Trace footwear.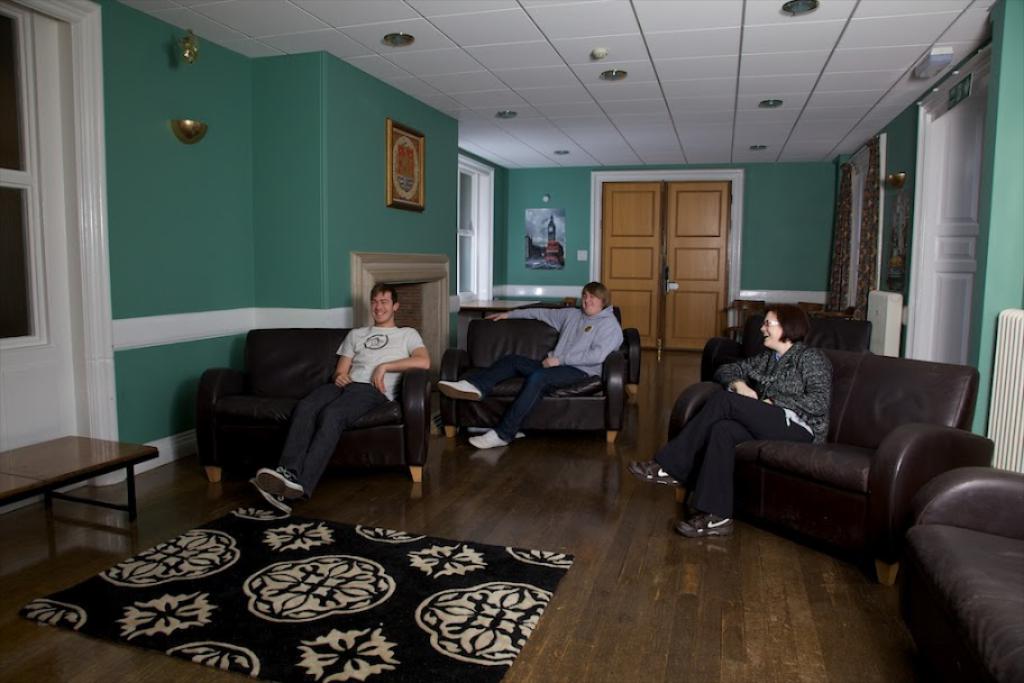
Traced to 472:429:506:450.
